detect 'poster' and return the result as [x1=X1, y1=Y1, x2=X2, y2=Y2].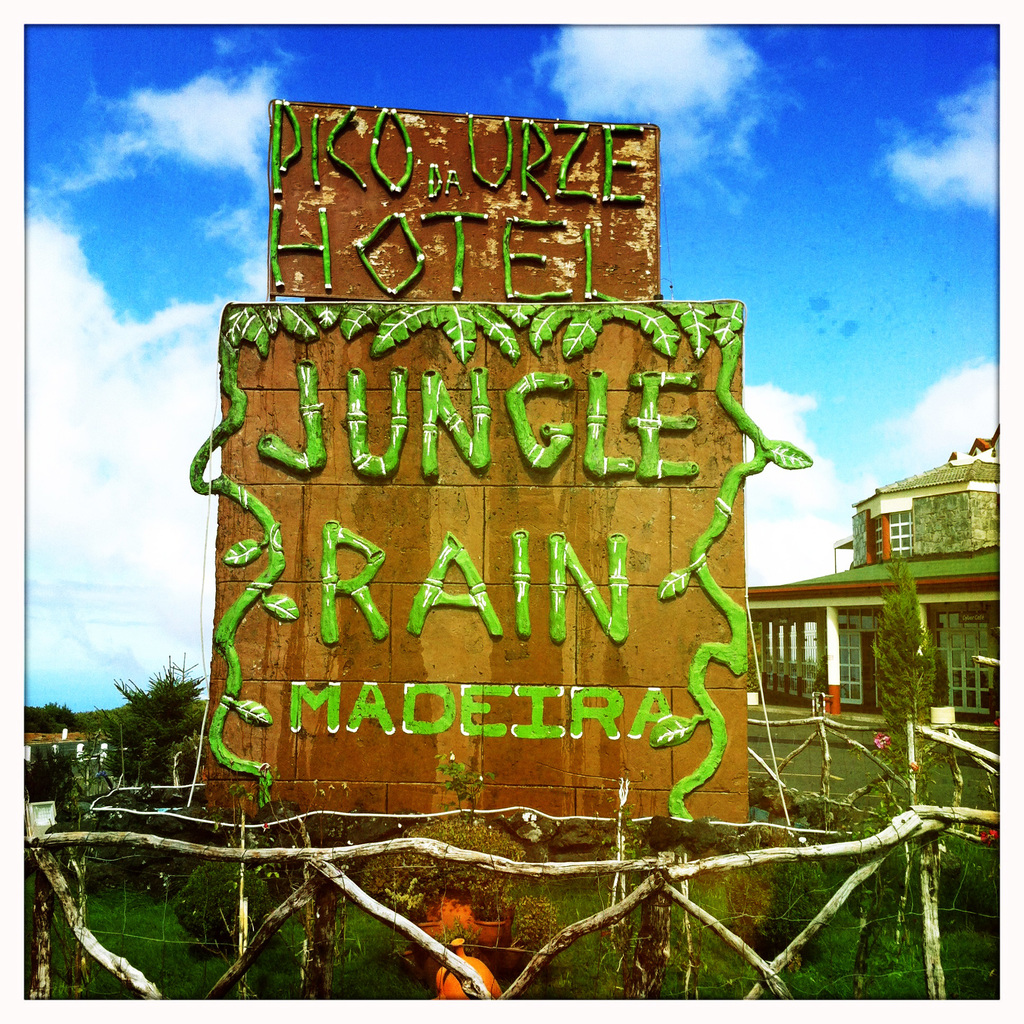
[x1=0, y1=23, x2=1023, y2=1023].
